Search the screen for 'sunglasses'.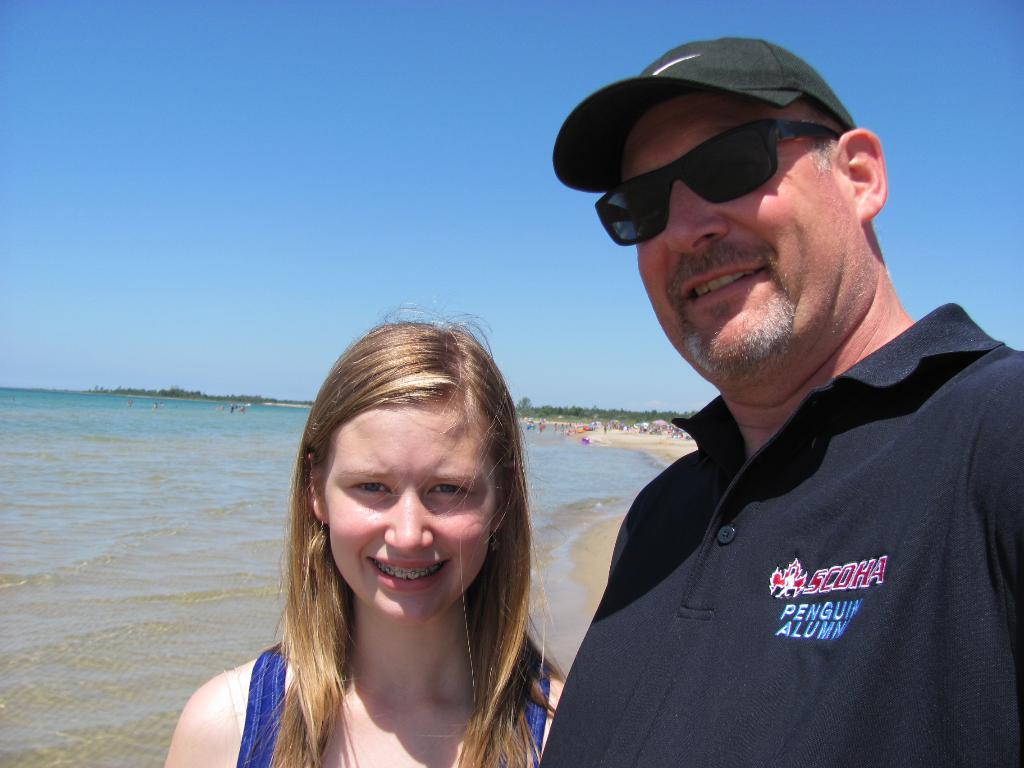
Found at bbox=[595, 120, 842, 247].
